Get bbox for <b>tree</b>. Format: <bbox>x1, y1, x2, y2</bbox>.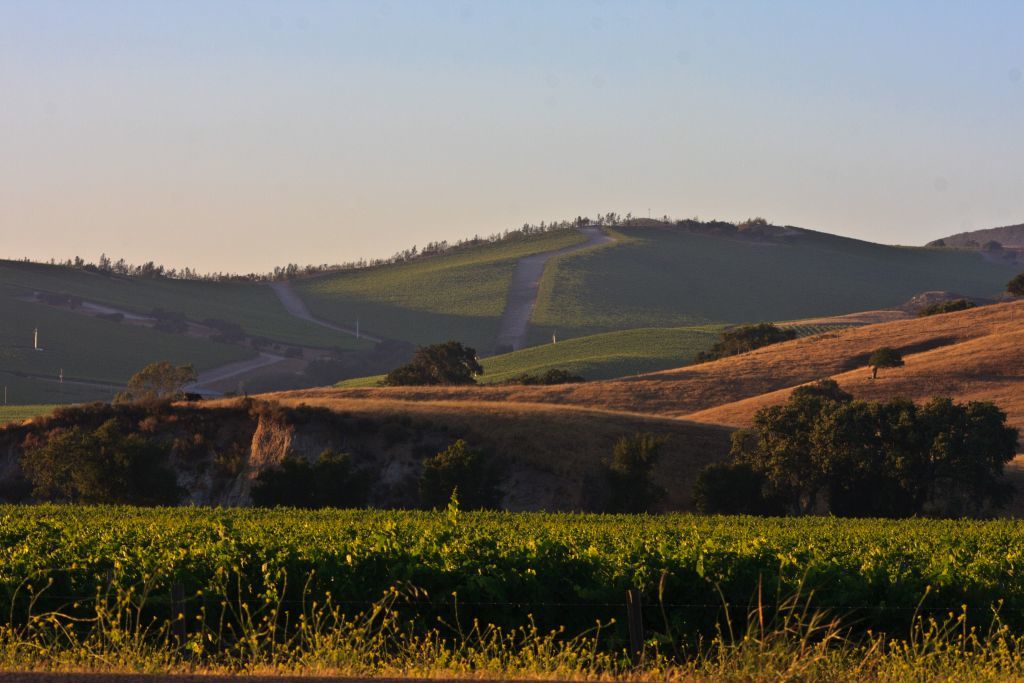
<bbox>413, 435, 518, 514</bbox>.
